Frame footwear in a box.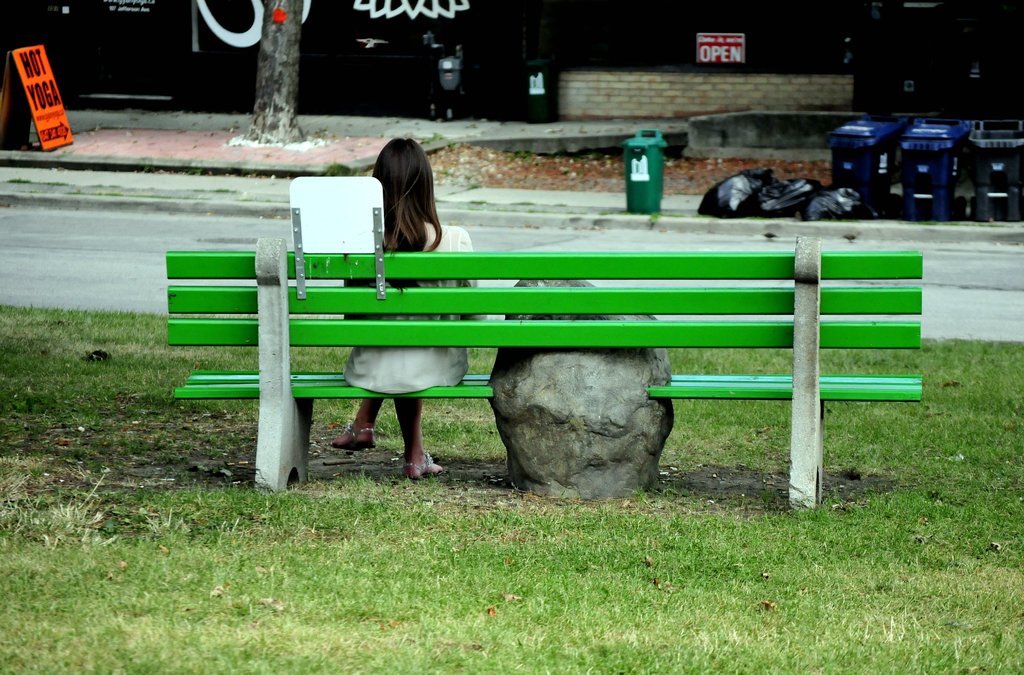
bbox=[333, 432, 378, 455].
